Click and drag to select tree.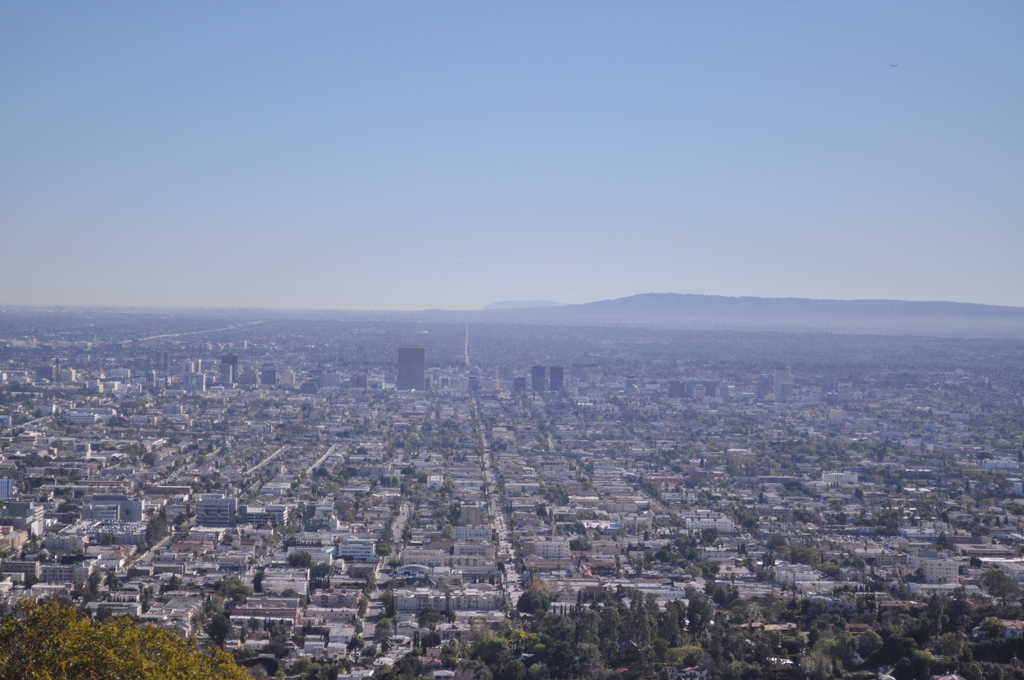
Selection: {"left": 61, "top": 503, "right": 83, "bottom": 512}.
